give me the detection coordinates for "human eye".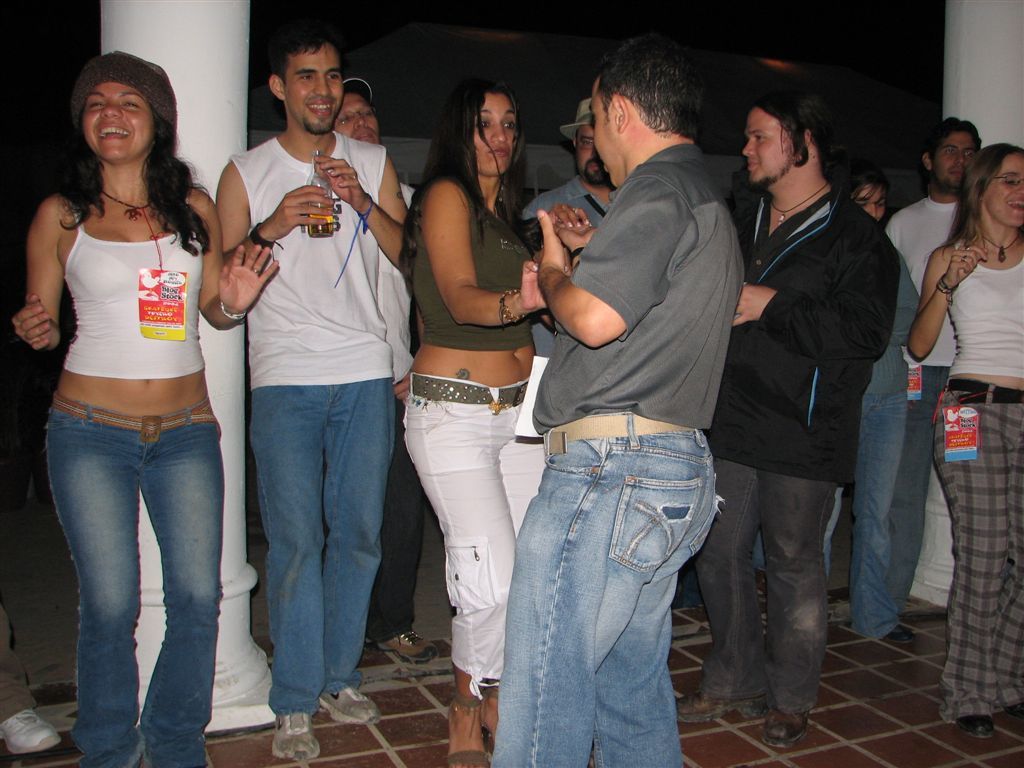
region(338, 109, 356, 127).
